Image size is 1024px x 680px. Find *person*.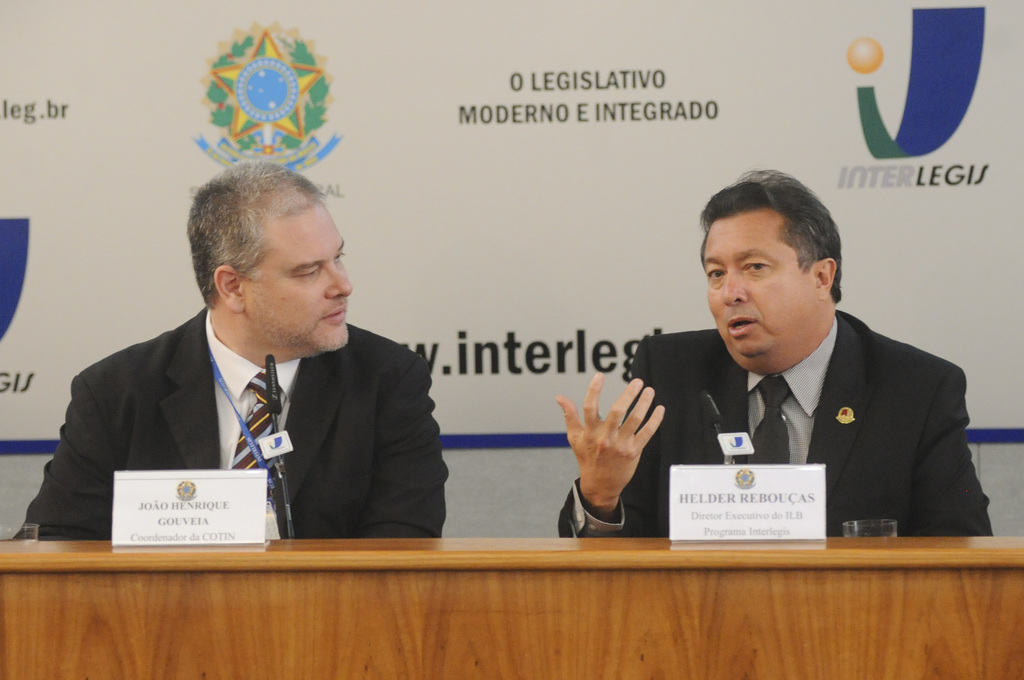
select_region(15, 161, 445, 537).
